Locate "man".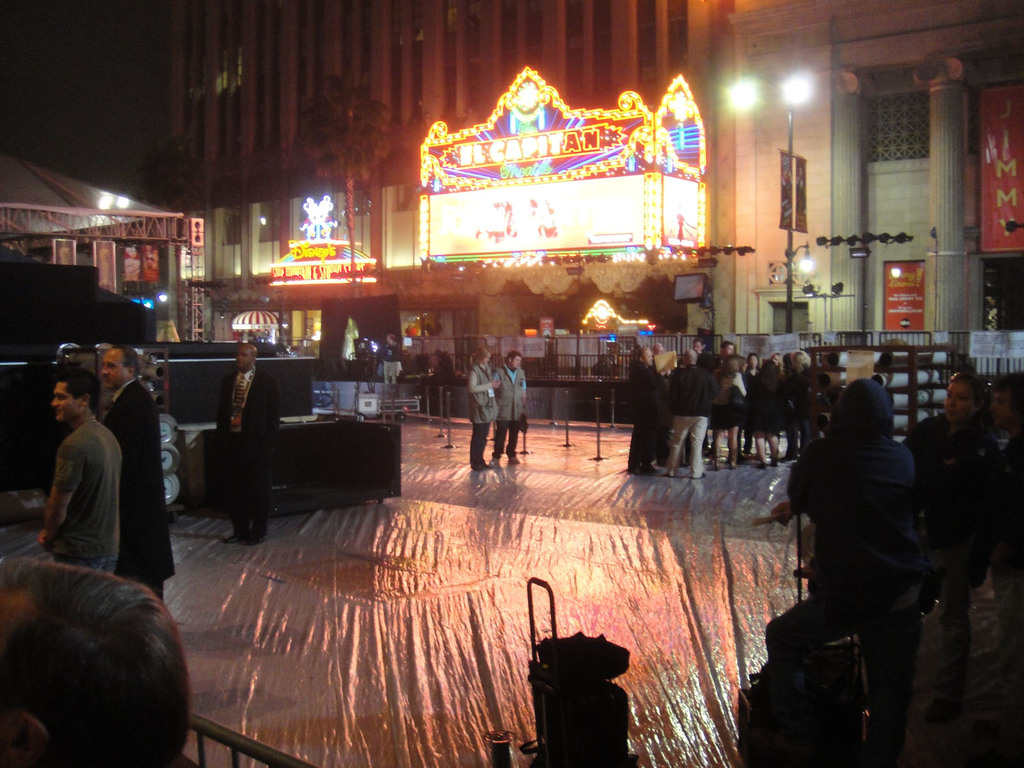
Bounding box: region(678, 333, 707, 470).
